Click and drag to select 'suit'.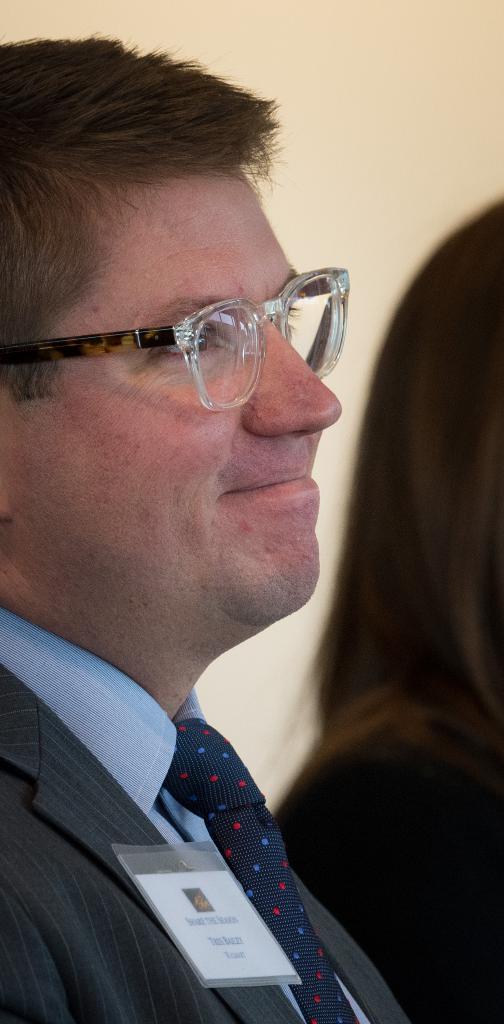
Selection: <region>279, 742, 503, 1023</region>.
